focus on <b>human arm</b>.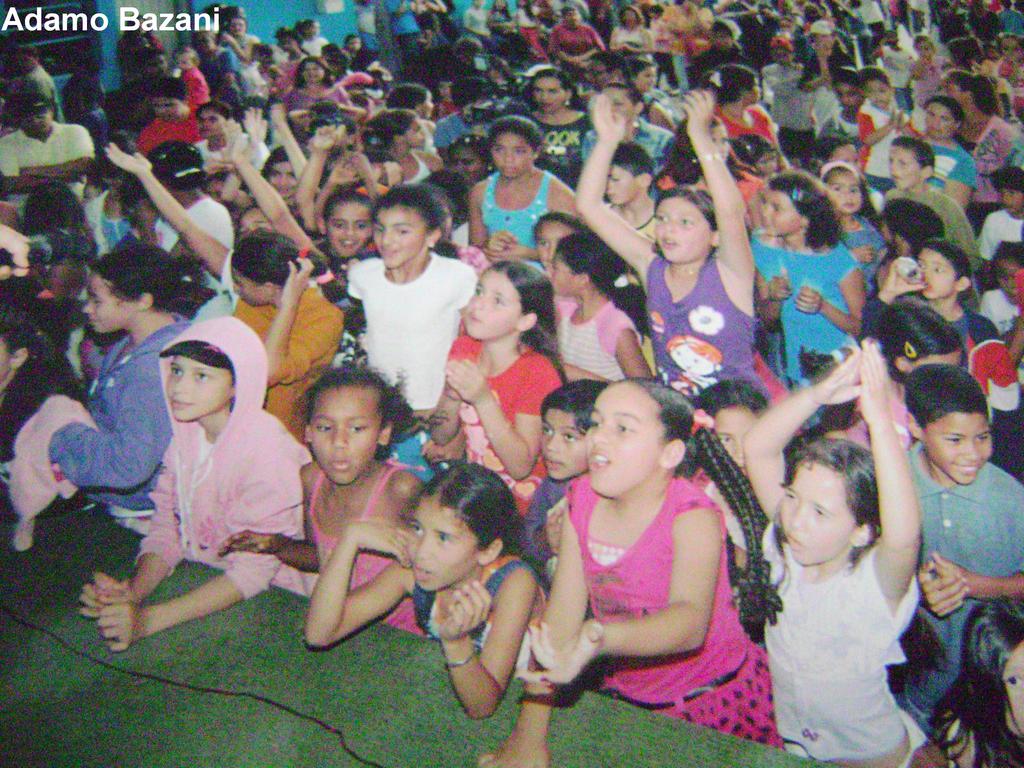
Focused at (239,103,269,160).
